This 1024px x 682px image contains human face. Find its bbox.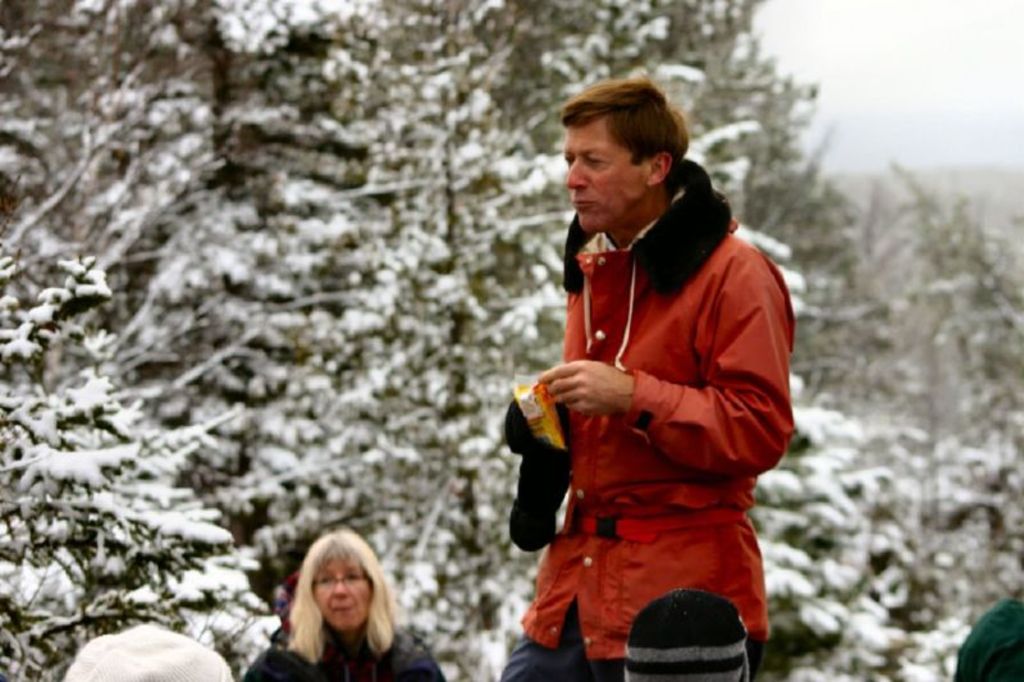
select_region(566, 118, 652, 234).
